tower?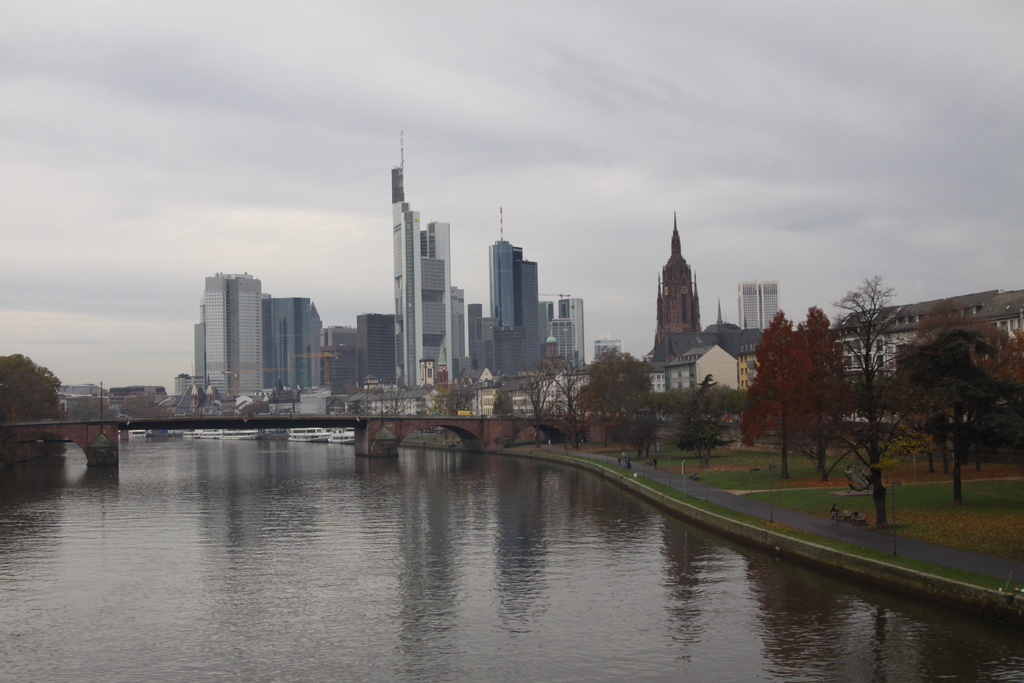
558/297/583/365
